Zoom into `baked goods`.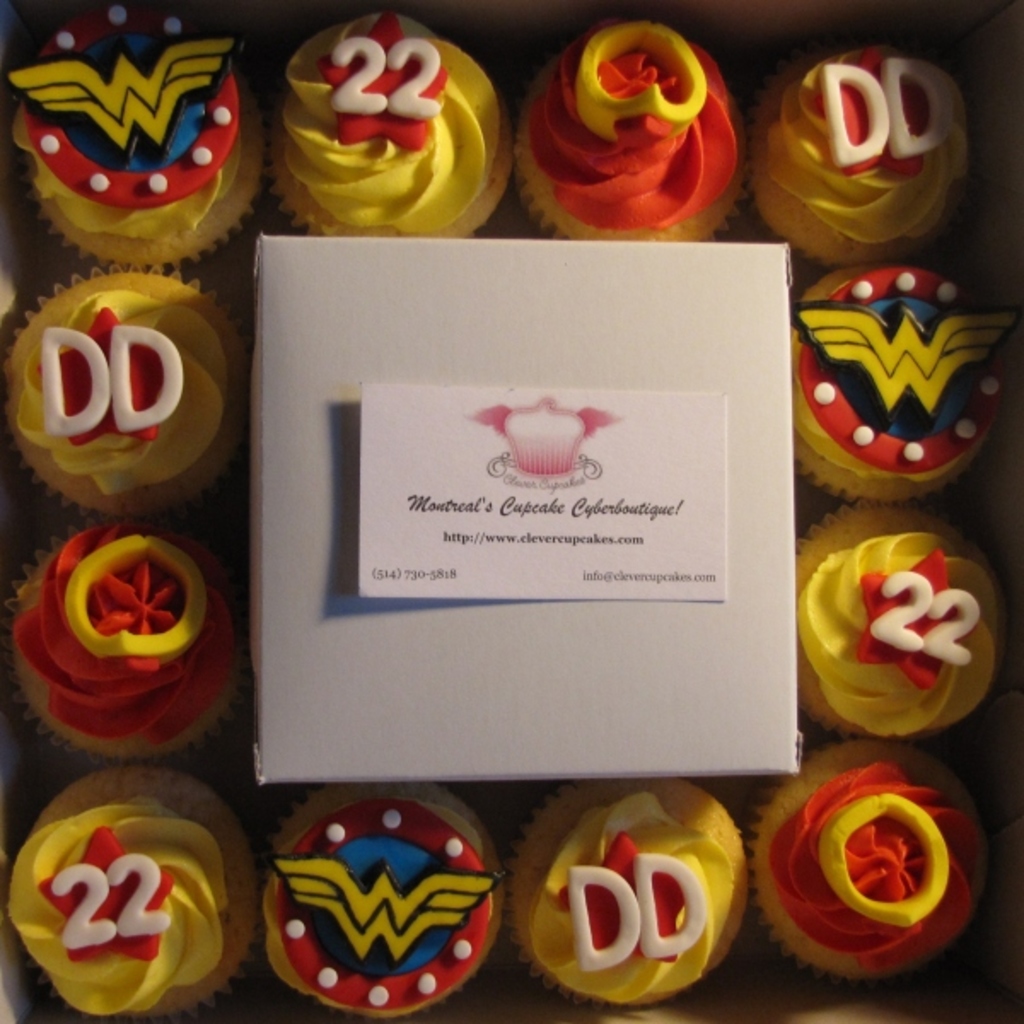
Zoom target: <bbox>758, 741, 995, 983</bbox>.
